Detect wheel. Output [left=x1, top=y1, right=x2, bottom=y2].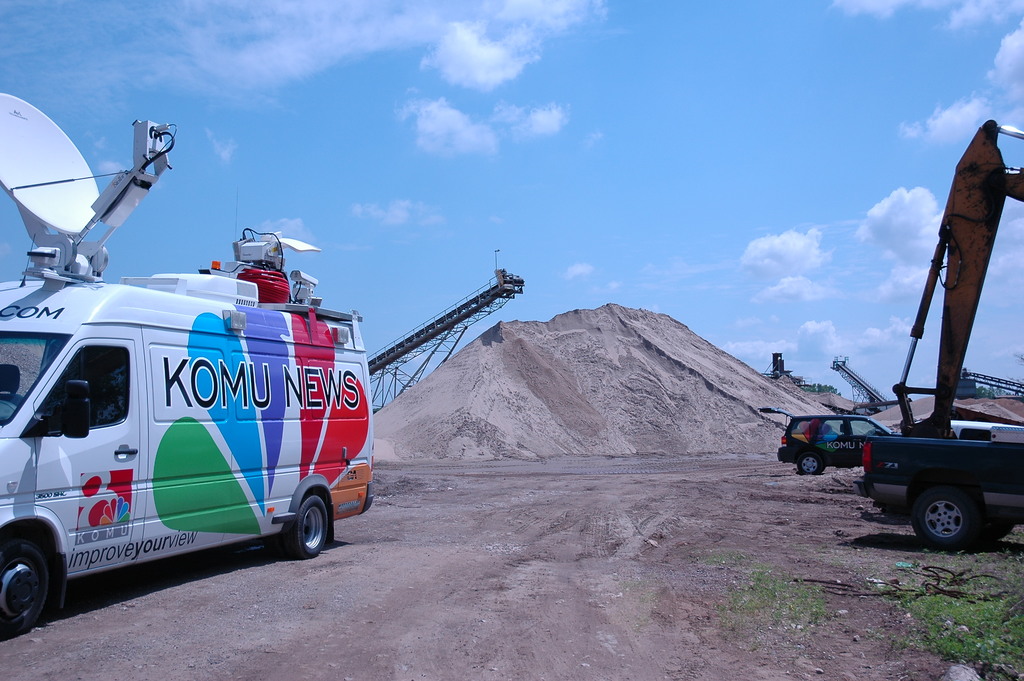
[left=0, top=533, right=47, bottom=639].
